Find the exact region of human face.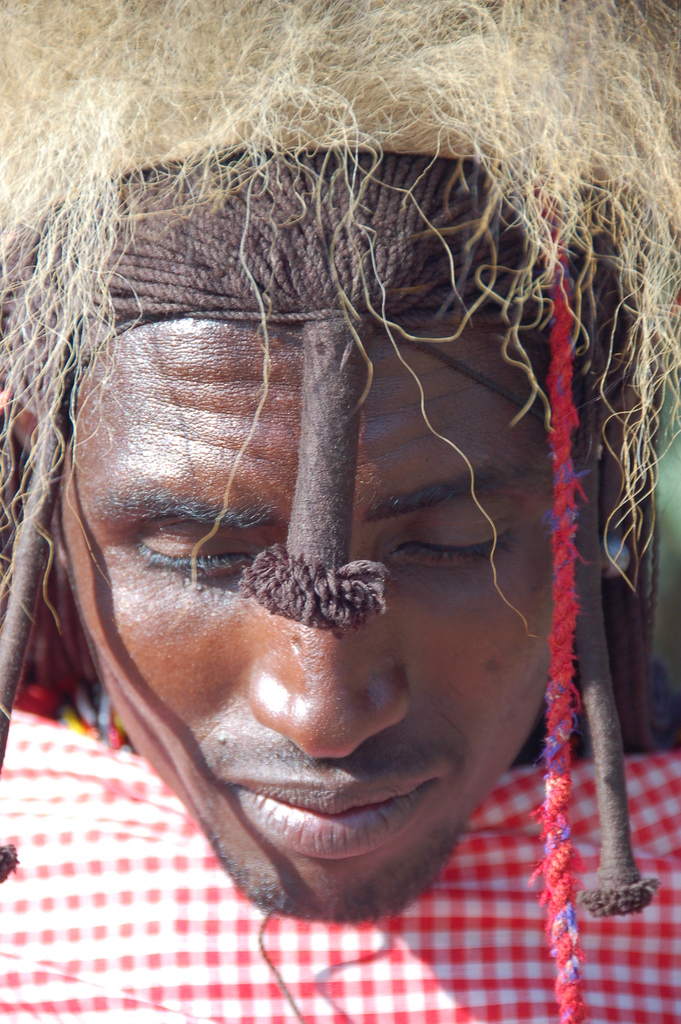
Exact region: detection(54, 317, 564, 927).
